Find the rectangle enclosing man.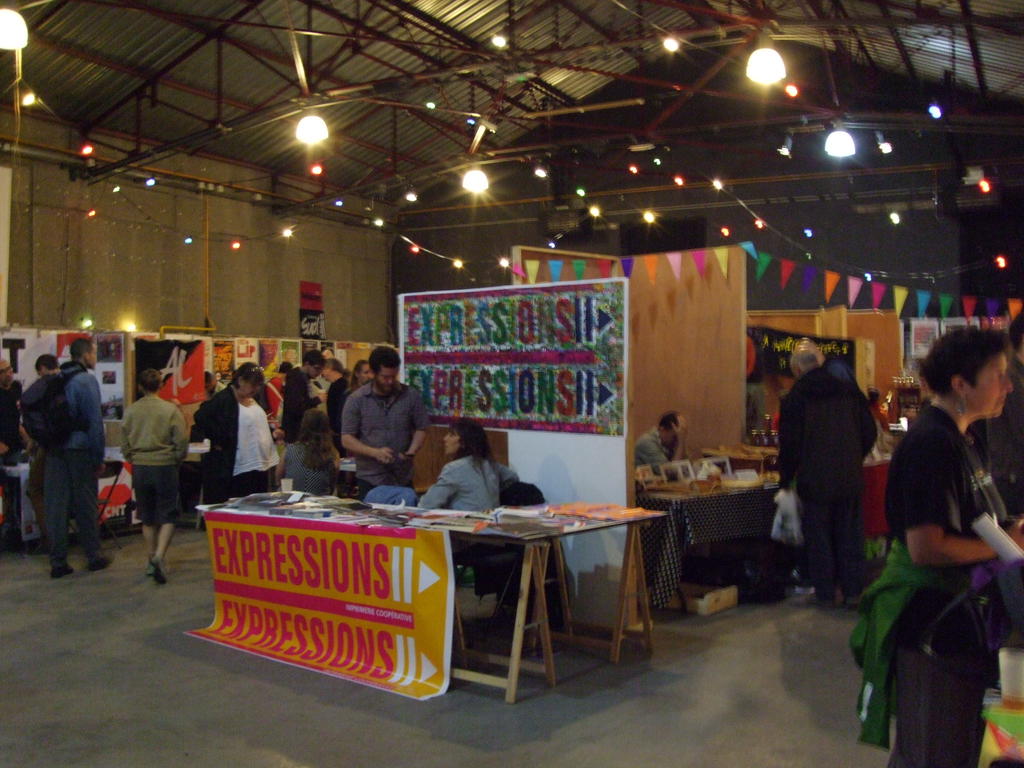
[x1=51, y1=339, x2=107, y2=579].
